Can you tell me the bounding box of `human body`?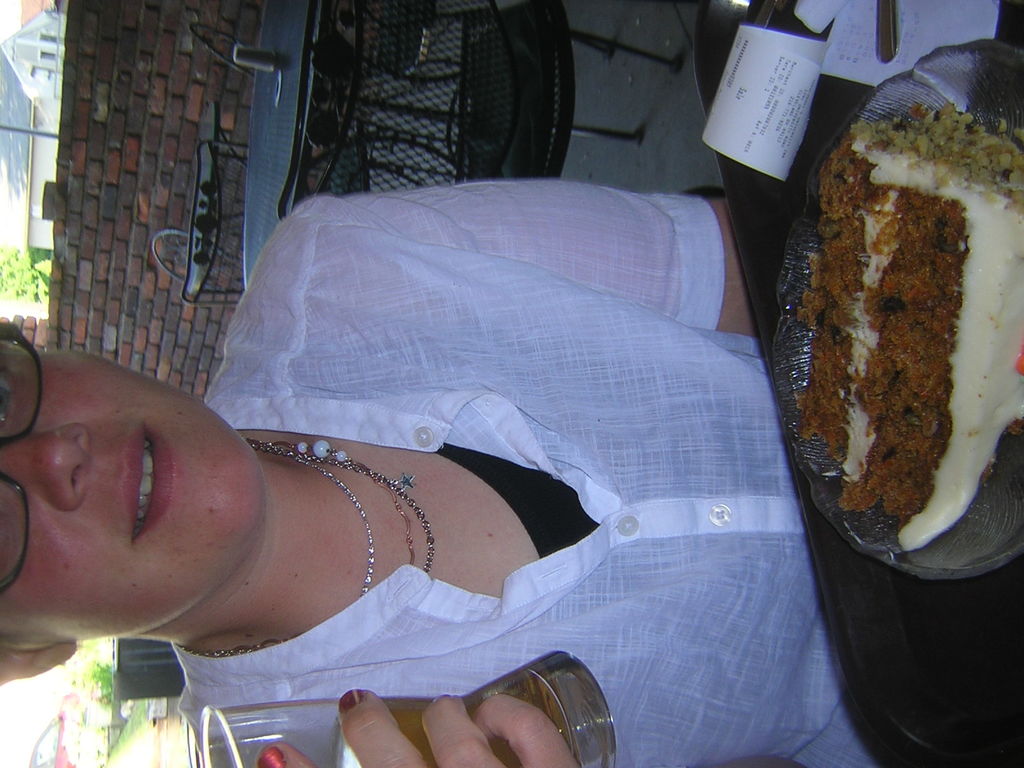
bbox=(0, 184, 876, 767).
